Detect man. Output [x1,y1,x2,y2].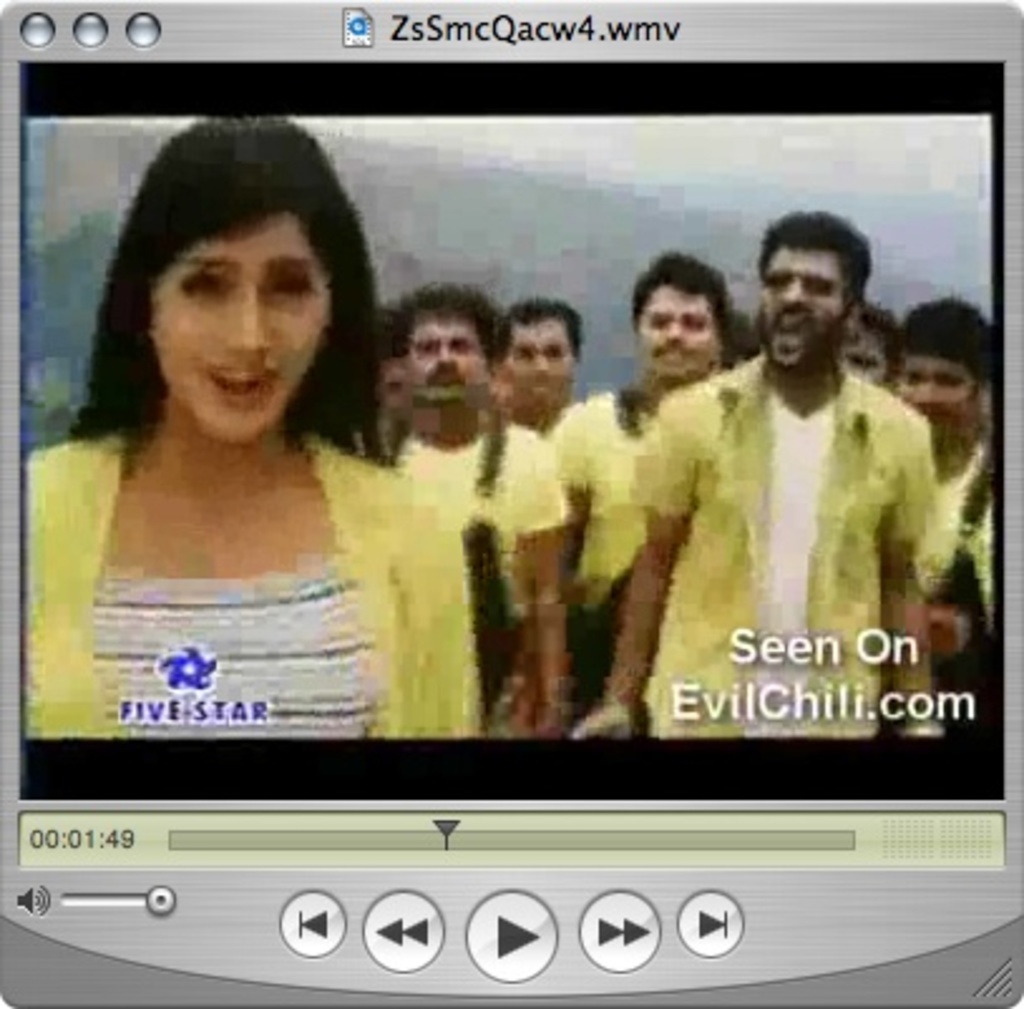
[536,237,732,707].
